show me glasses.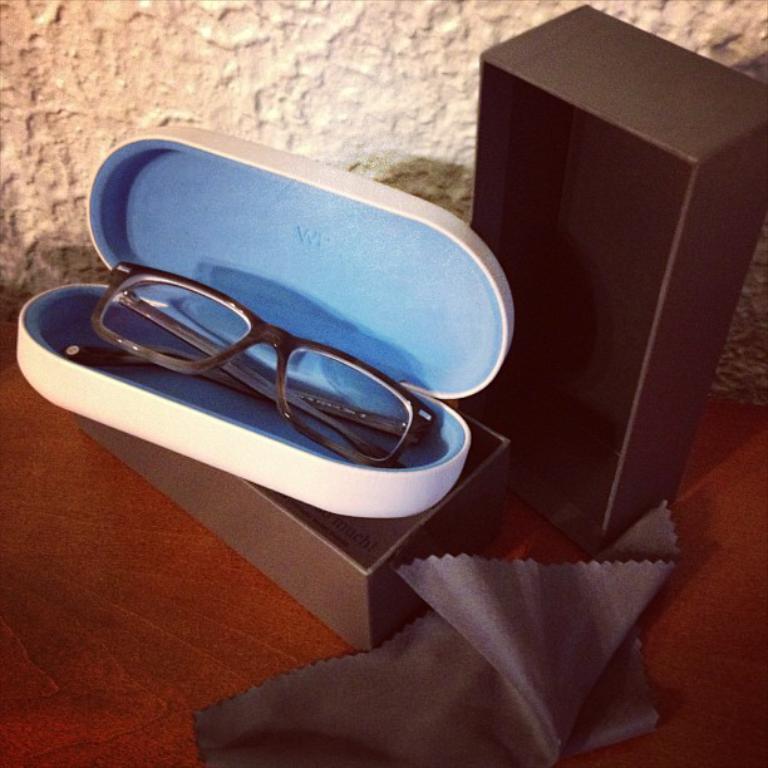
glasses is here: [left=65, top=257, right=445, bottom=471].
